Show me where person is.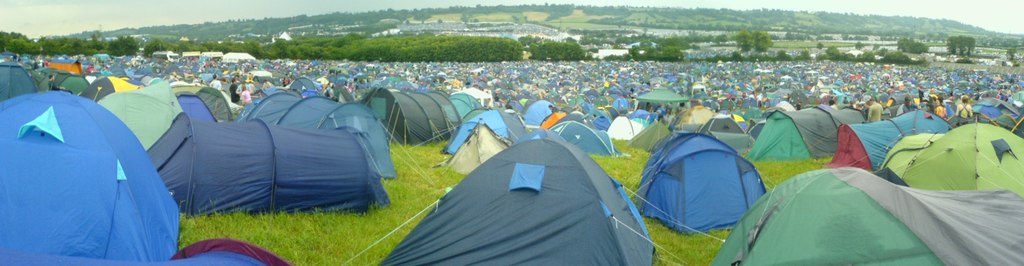
person is at Rect(861, 98, 890, 123).
